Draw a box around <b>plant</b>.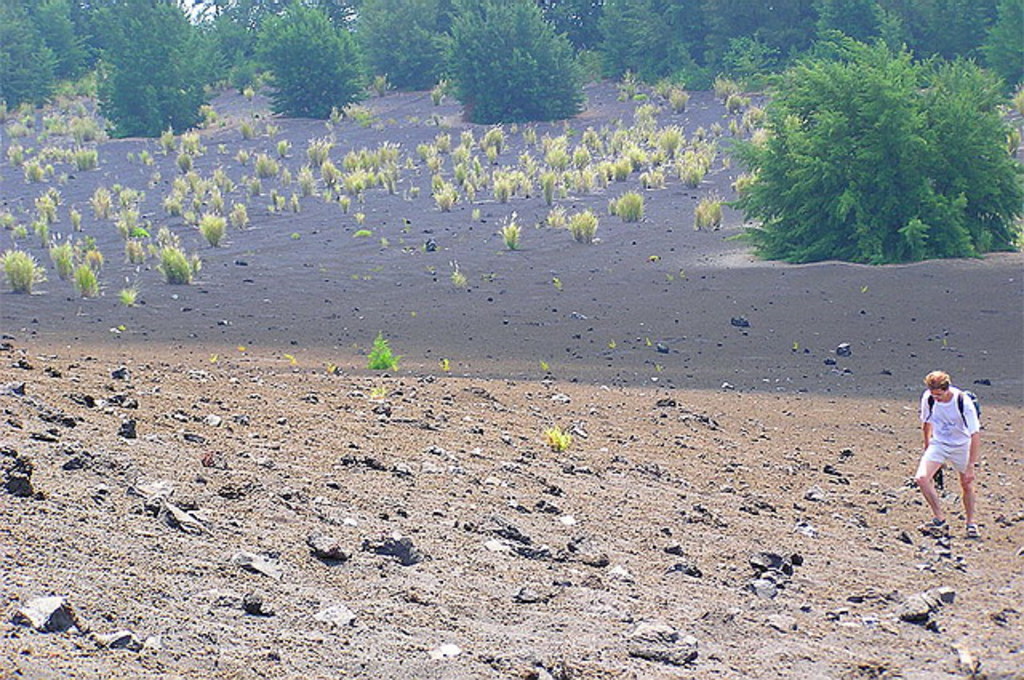
box(718, 26, 1022, 267).
